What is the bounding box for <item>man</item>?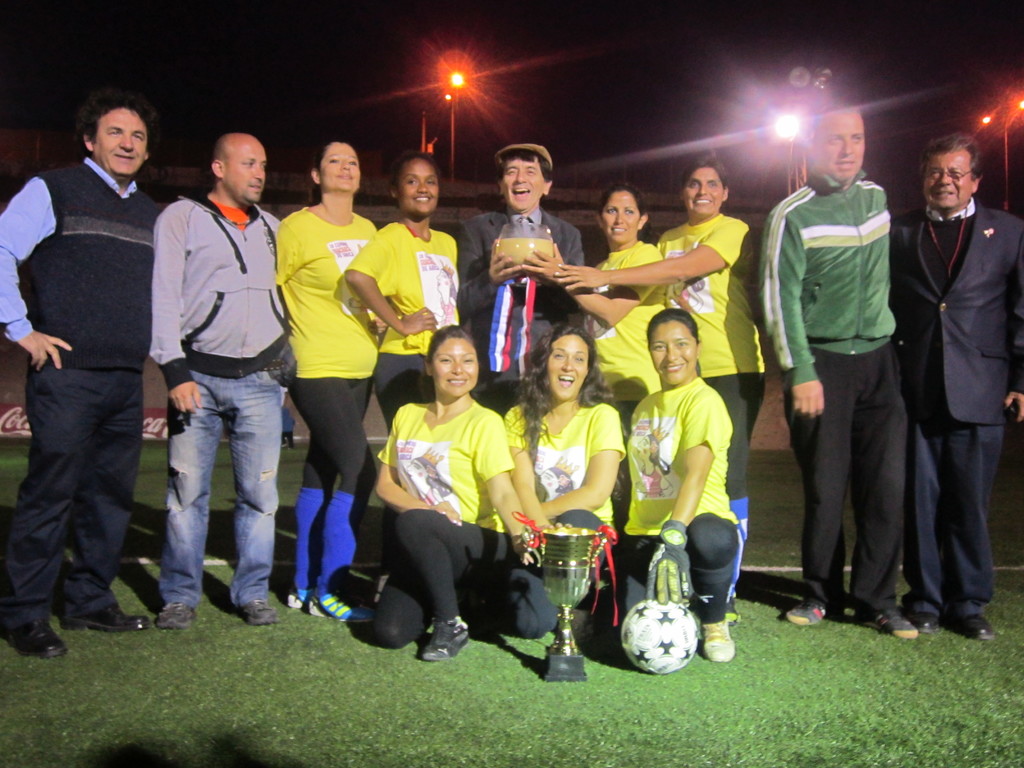
crop(451, 139, 584, 423).
